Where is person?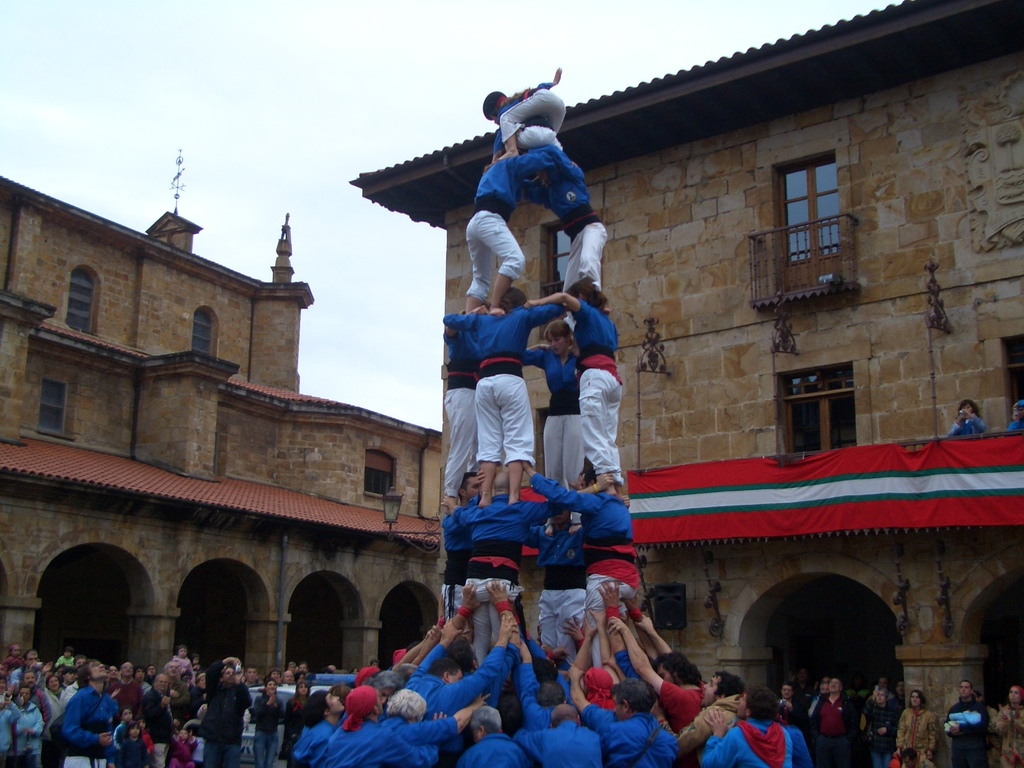
863, 691, 903, 767.
